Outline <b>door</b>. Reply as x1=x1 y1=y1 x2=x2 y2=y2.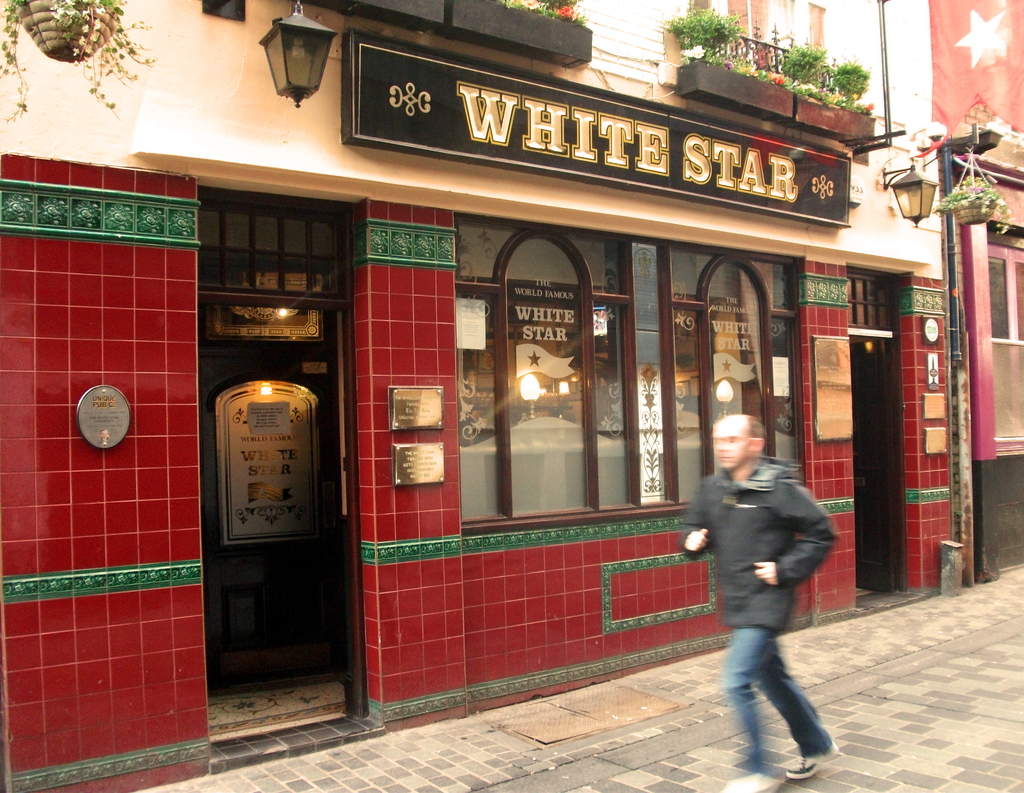
x1=206 y1=298 x2=346 y2=700.
